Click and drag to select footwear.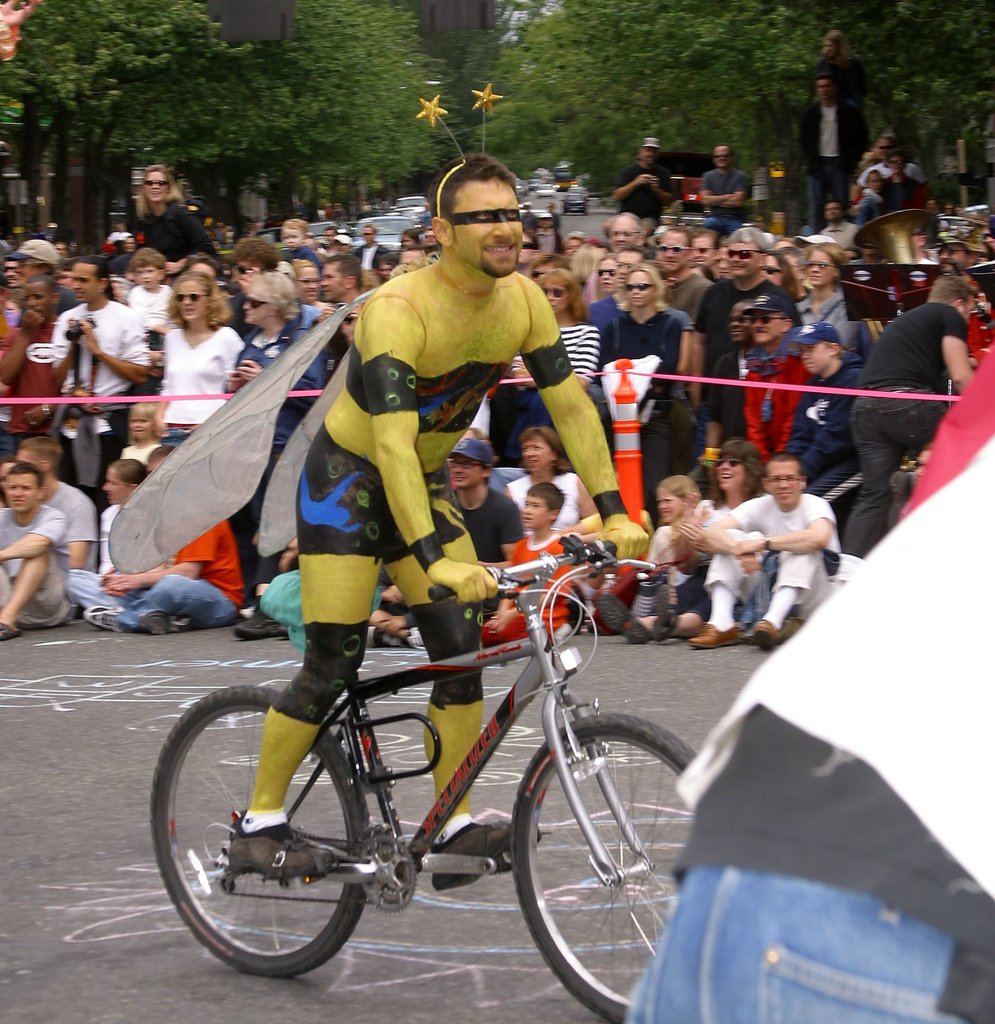
Selection: (234,612,290,637).
